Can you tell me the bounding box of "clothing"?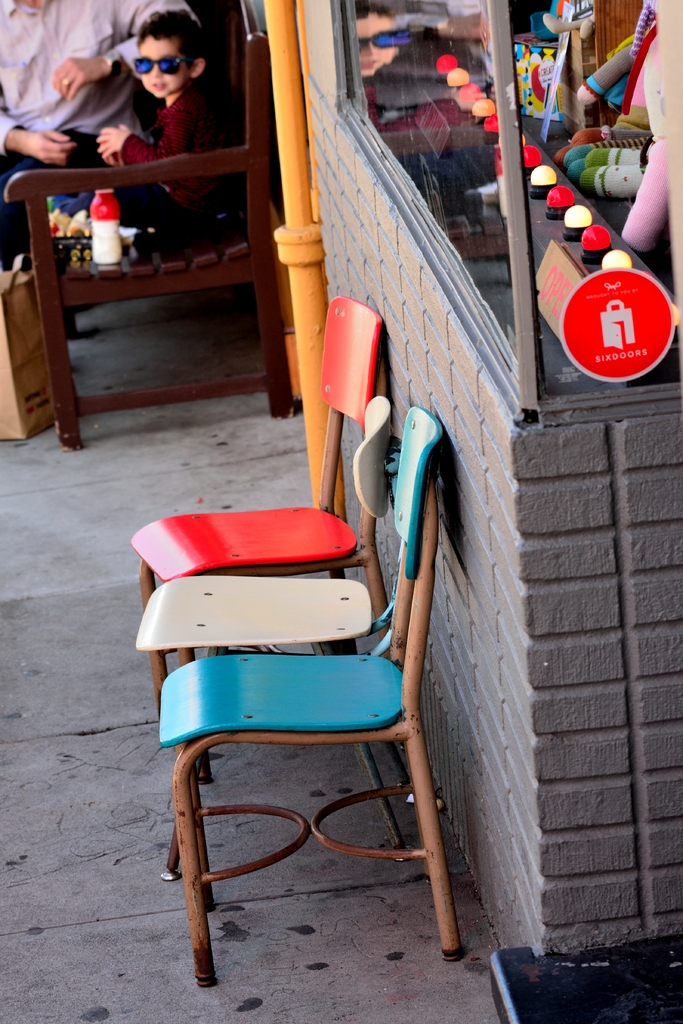
(0, 0, 209, 180).
